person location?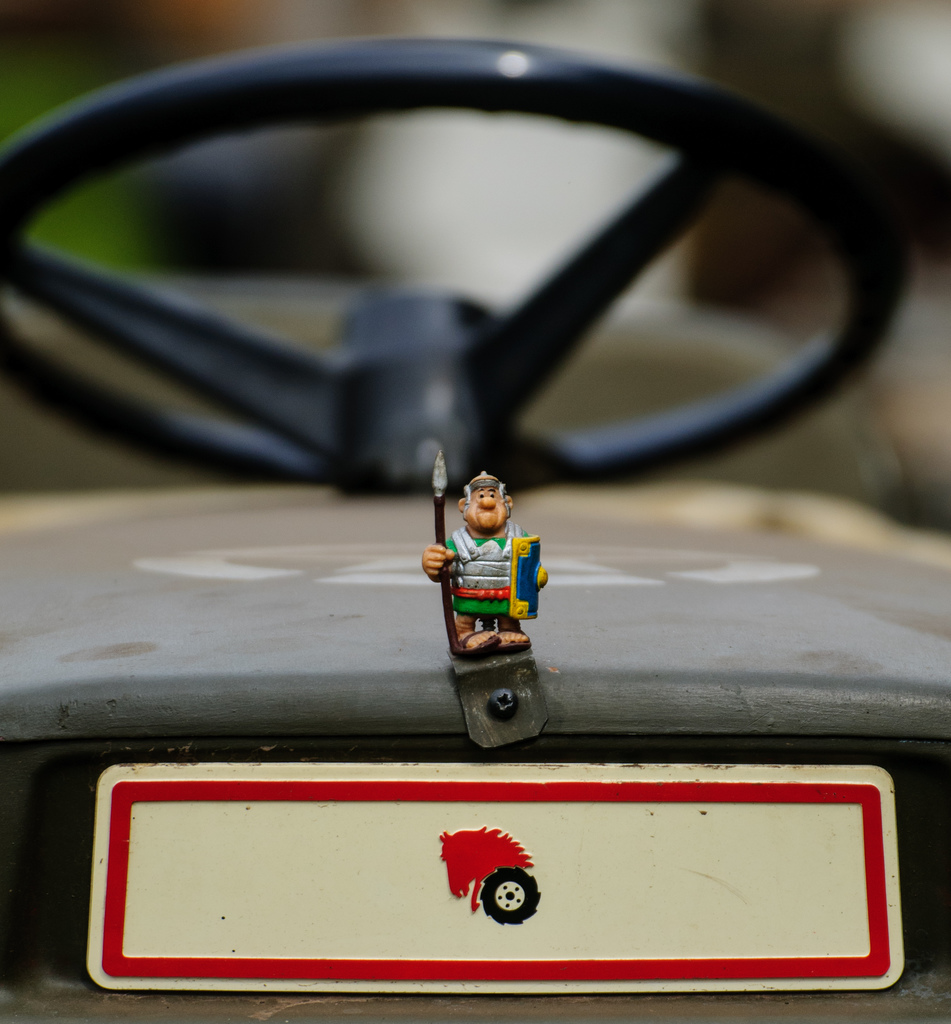
select_region(441, 467, 554, 607)
